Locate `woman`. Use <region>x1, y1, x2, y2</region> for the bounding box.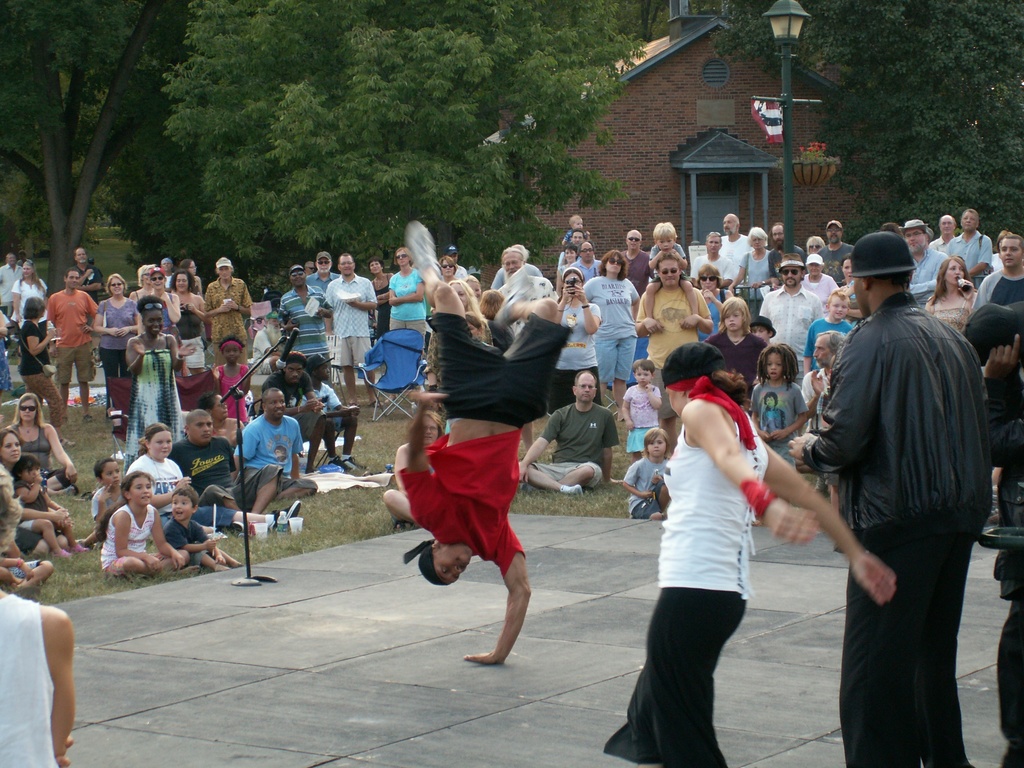
<region>801, 234, 827, 262</region>.
